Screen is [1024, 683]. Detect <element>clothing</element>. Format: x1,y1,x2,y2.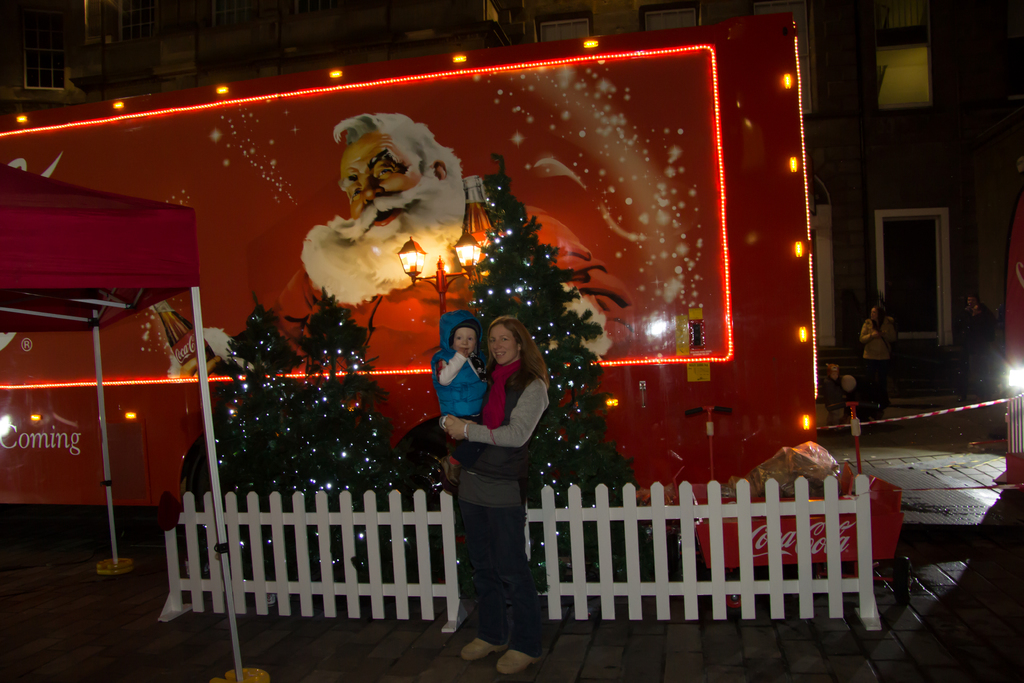
246,261,489,461.
